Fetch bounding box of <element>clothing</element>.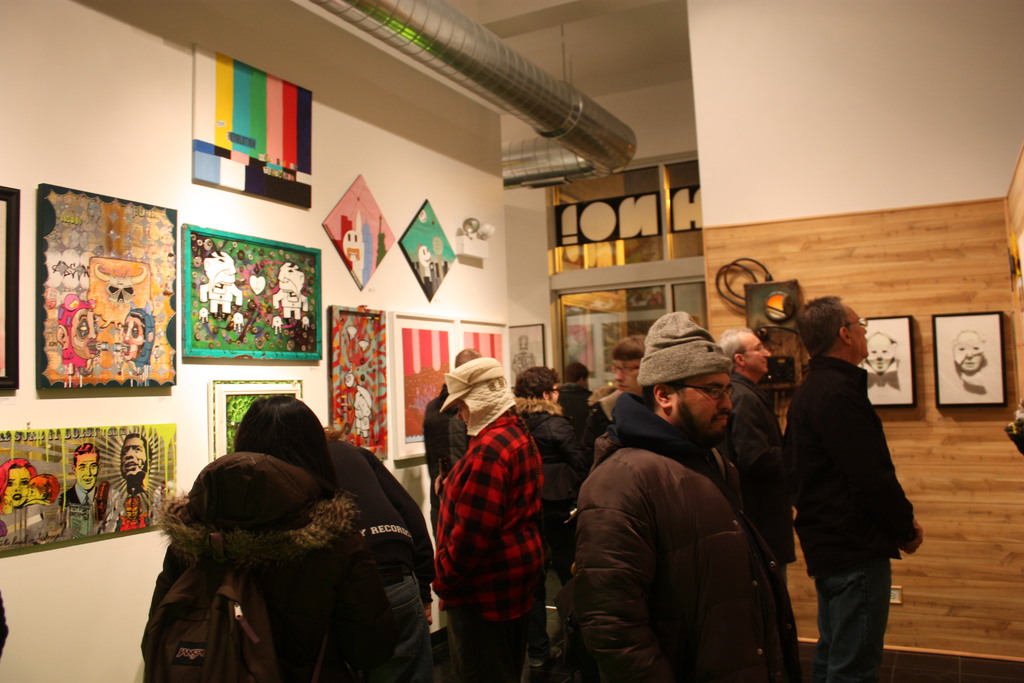
Bbox: crop(421, 342, 918, 682).
